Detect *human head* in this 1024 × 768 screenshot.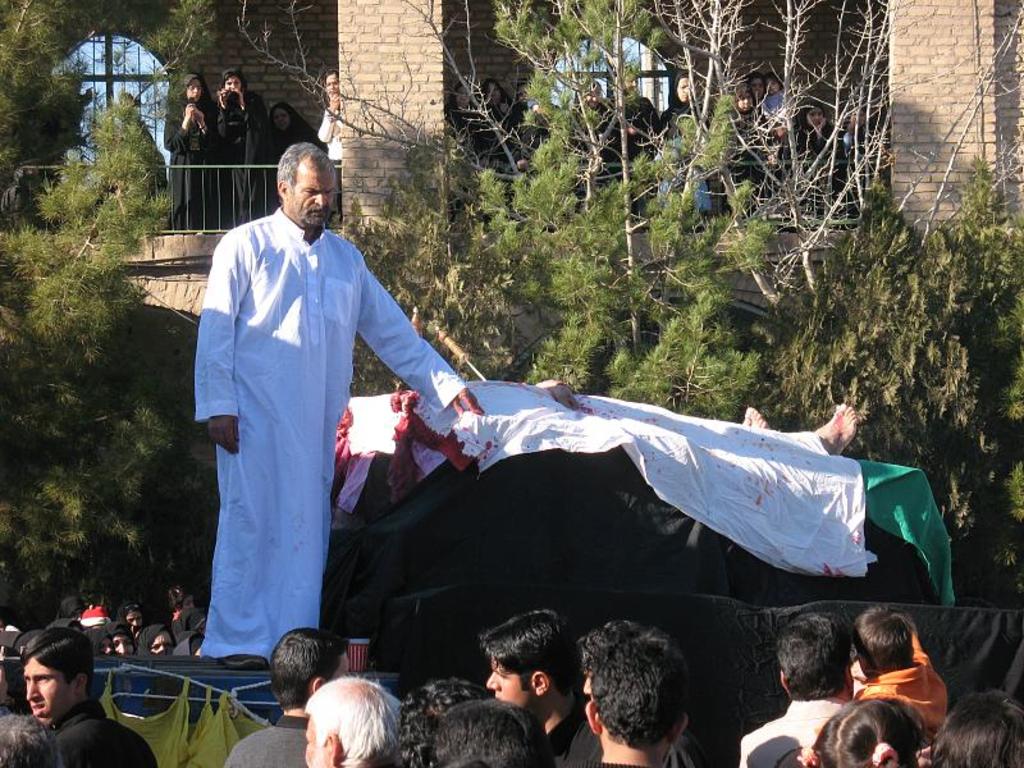
Detection: x1=673, y1=77, x2=696, y2=106.
